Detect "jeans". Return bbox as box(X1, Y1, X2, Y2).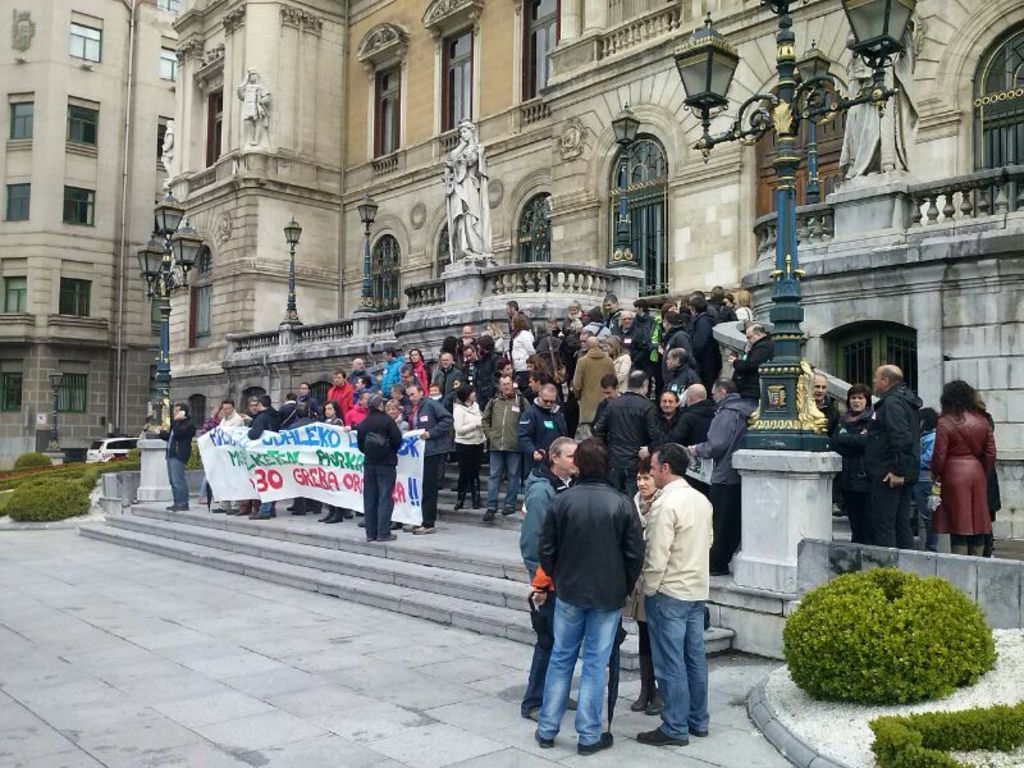
box(451, 445, 480, 492).
